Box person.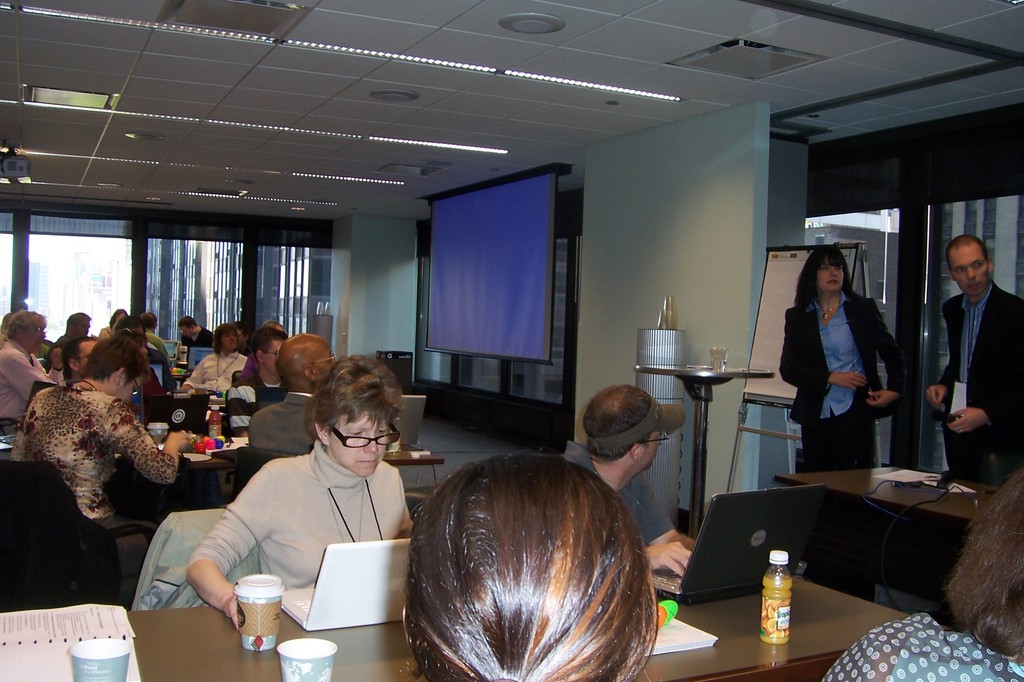
left=819, top=468, right=1023, bottom=681.
